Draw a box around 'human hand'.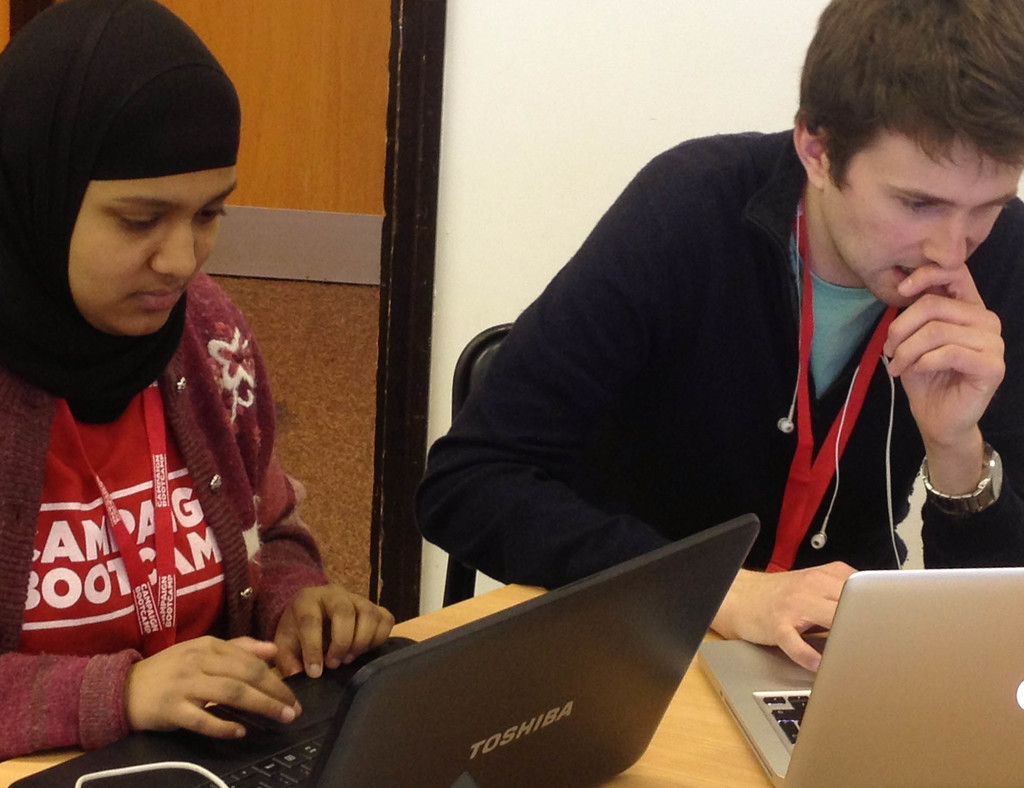
<box>880,257,1009,451</box>.
